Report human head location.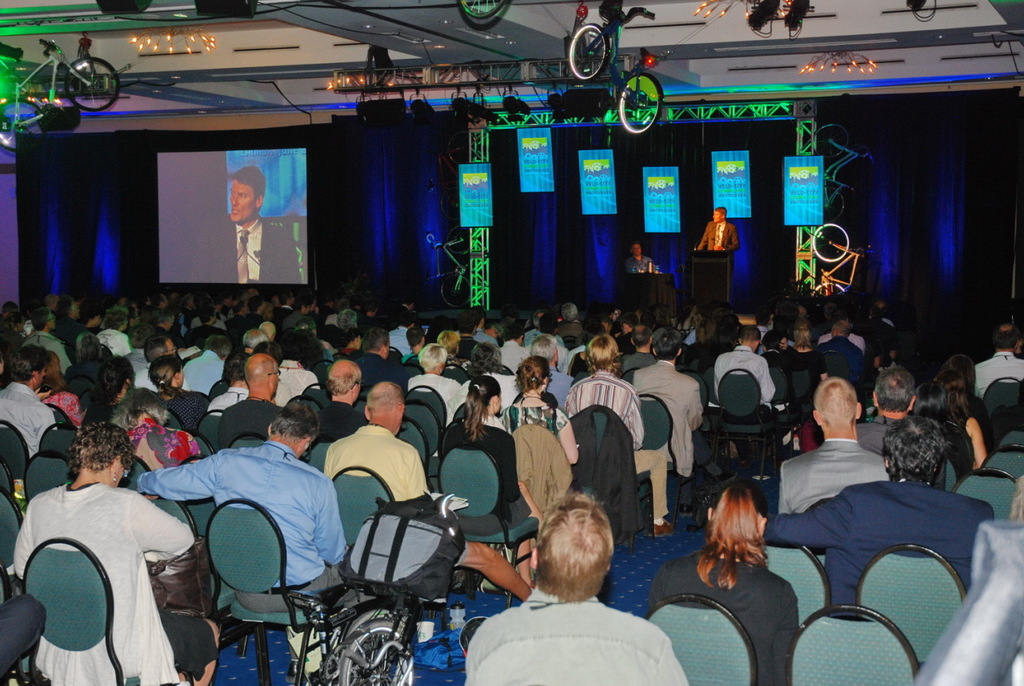
Report: box=[99, 359, 131, 395].
